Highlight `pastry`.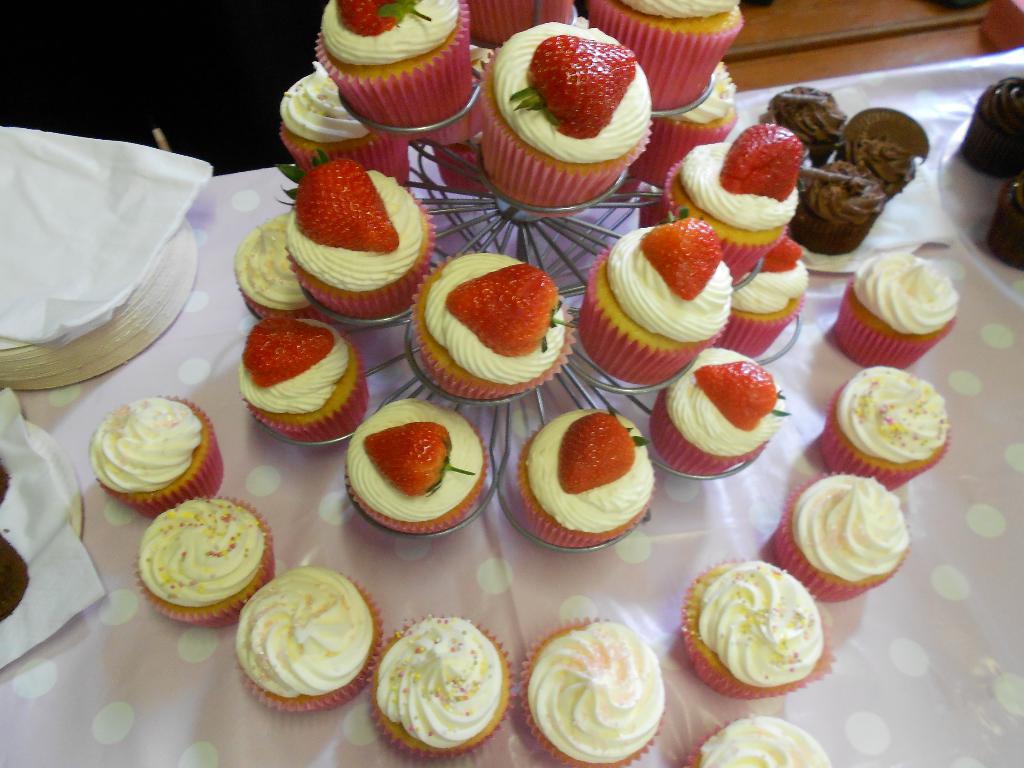
Highlighted region: box=[769, 86, 846, 167].
